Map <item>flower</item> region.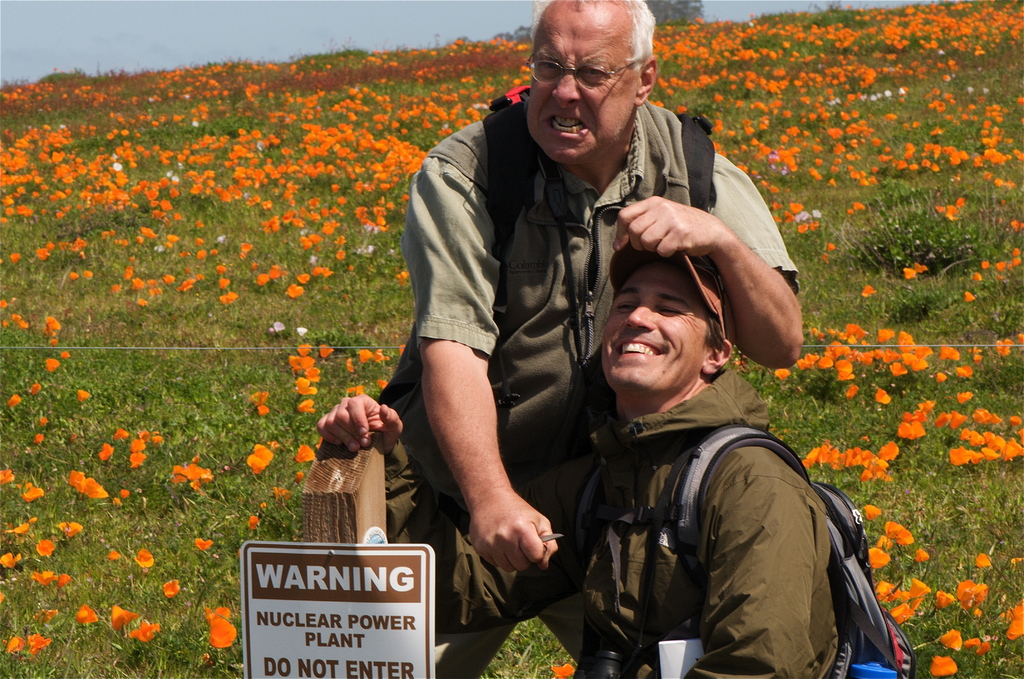
Mapped to {"x1": 109, "y1": 603, "x2": 143, "y2": 630}.
